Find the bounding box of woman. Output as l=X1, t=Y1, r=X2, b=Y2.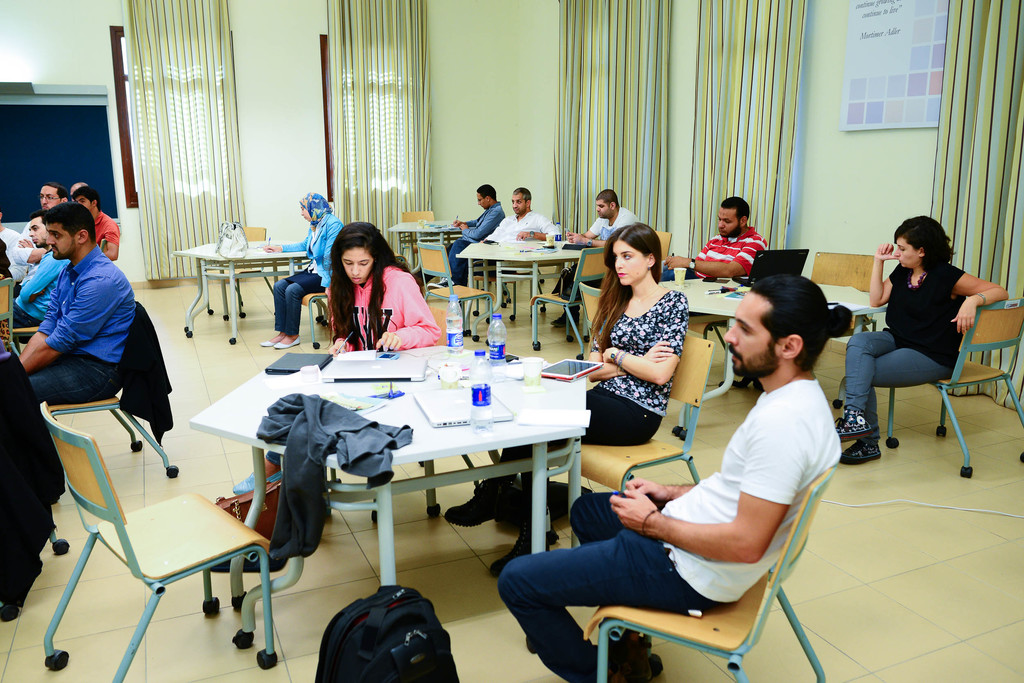
l=261, t=202, r=344, b=351.
